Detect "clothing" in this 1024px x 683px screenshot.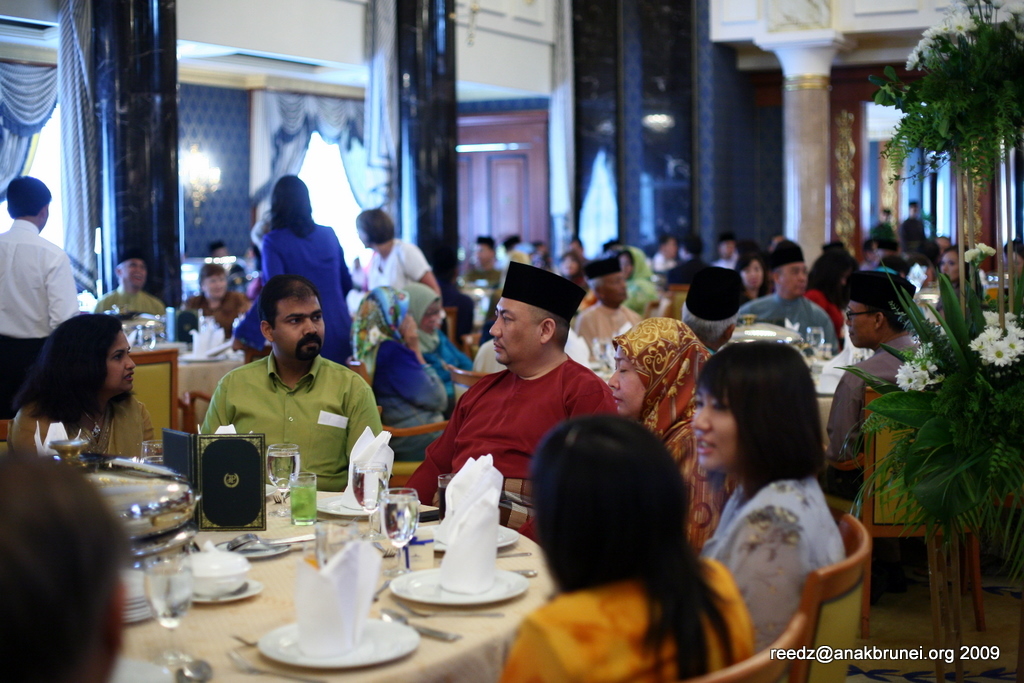
Detection: (7,397,160,467).
